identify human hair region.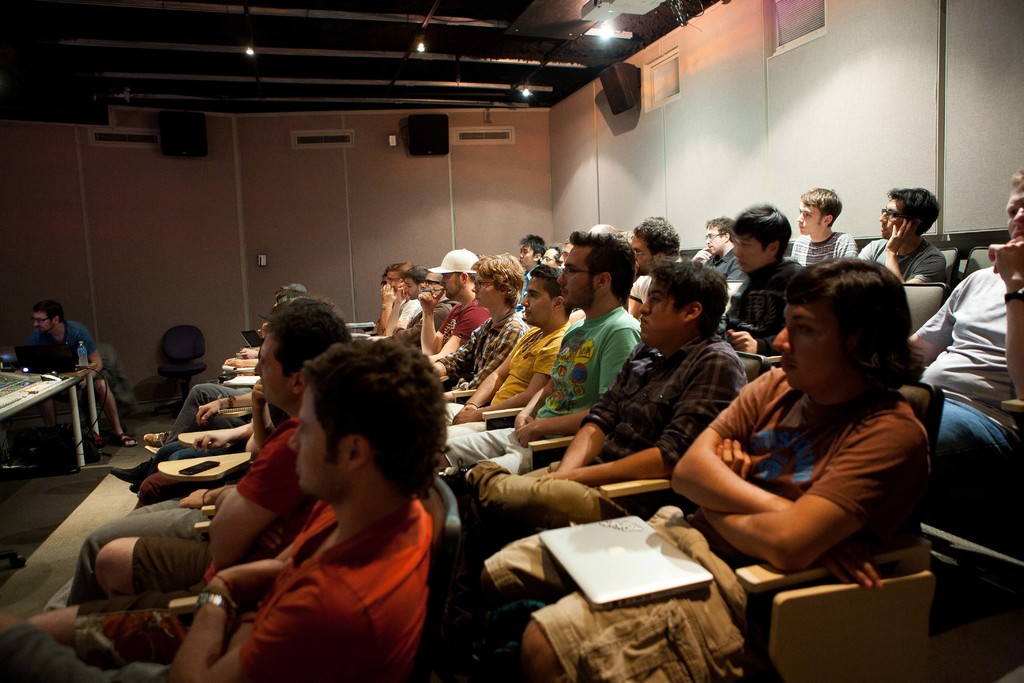
Region: 266:305:353:376.
